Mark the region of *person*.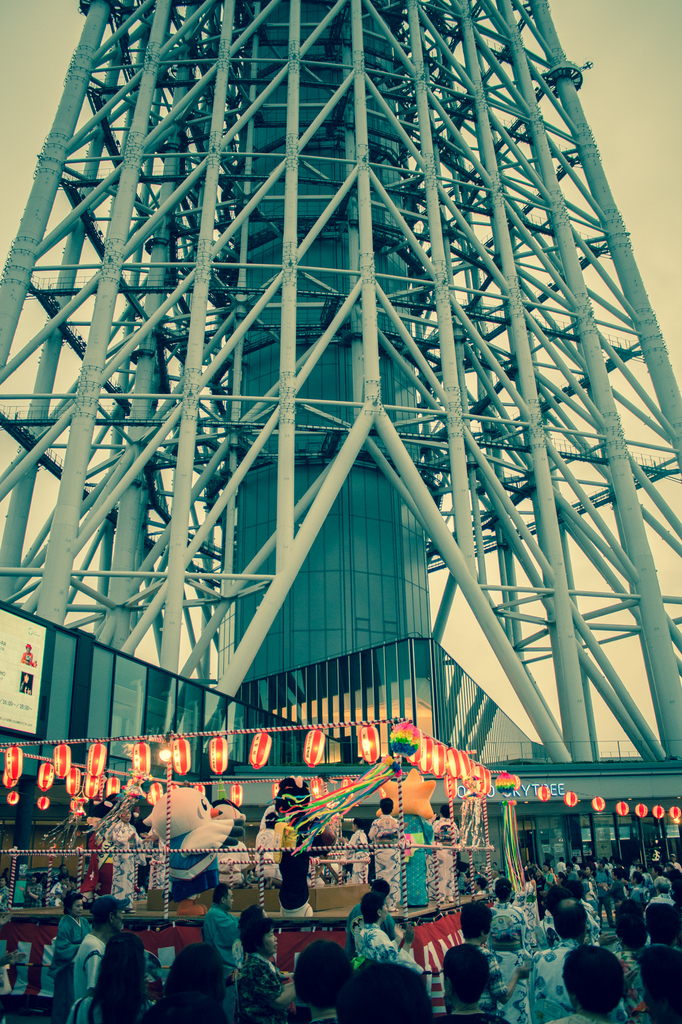
Region: box(100, 799, 160, 911).
